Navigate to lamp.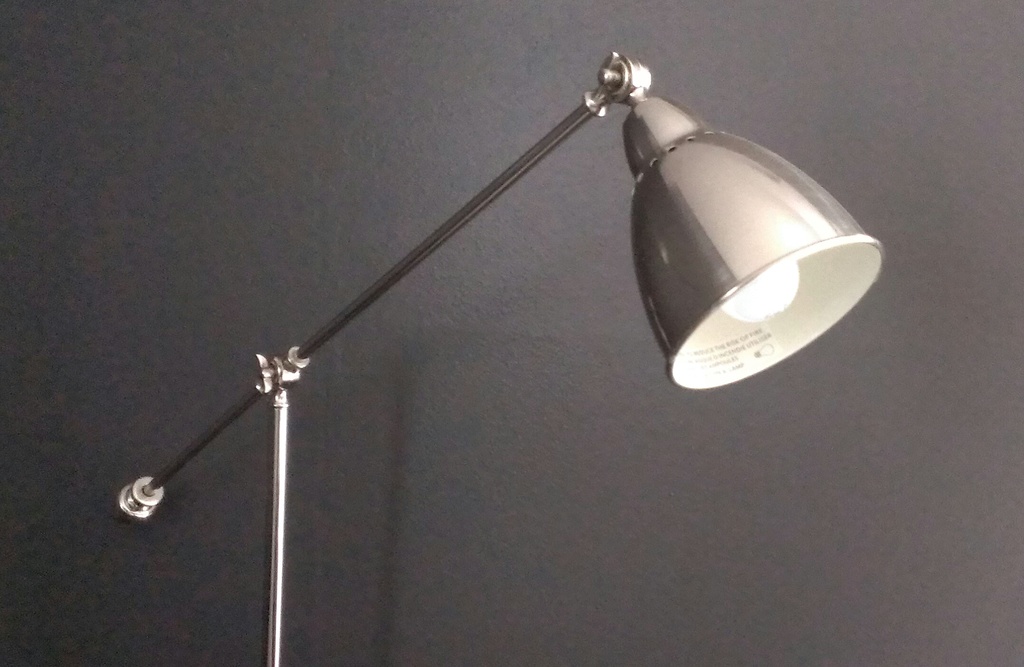
Navigation target: (121, 50, 881, 666).
